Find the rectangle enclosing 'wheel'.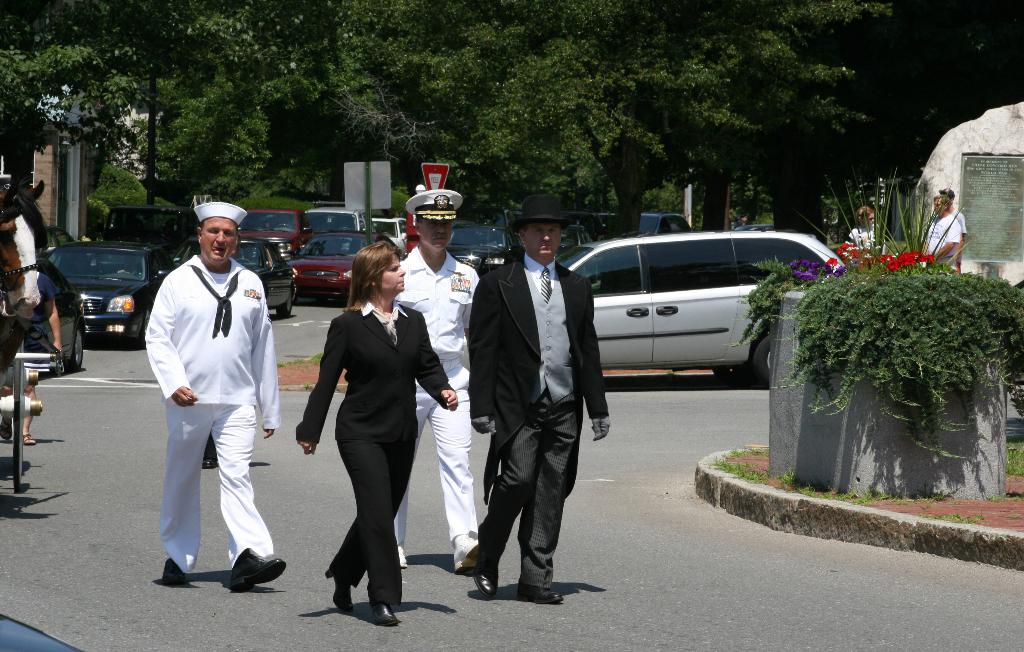
(x1=710, y1=370, x2=751, y2=389).
